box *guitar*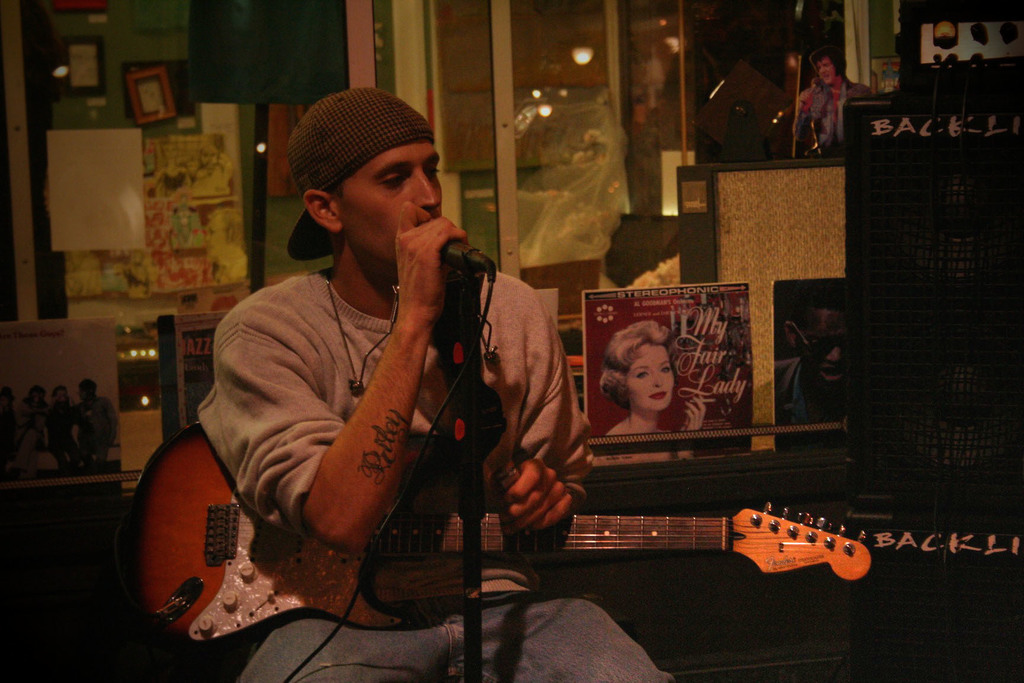
rect(184, 422, 860, 630)
